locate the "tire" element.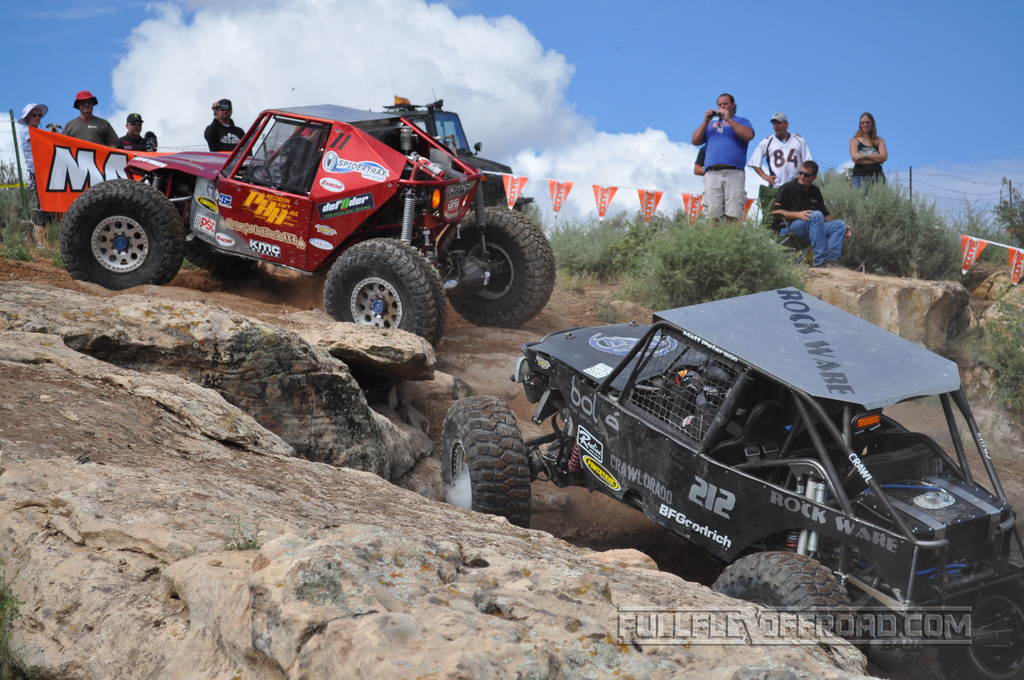
Element bbox: <region>939, 558, 1023, 679</region>.
